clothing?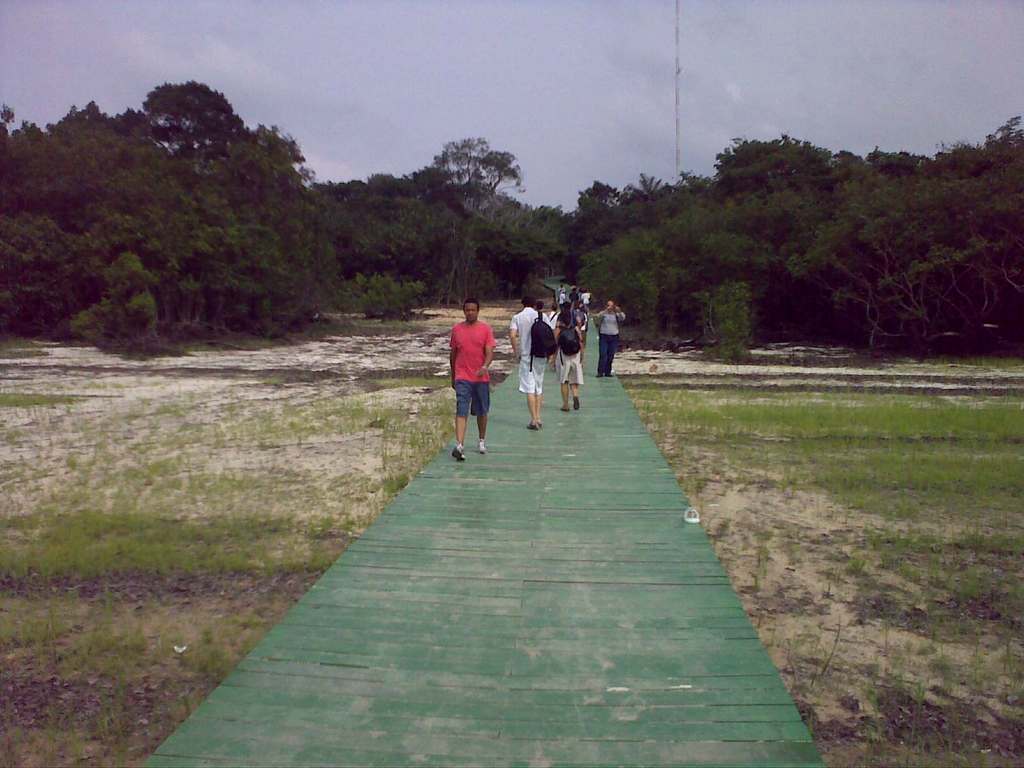
{"left": 551, "top": 318, "right": 581, "bottom": 388}
